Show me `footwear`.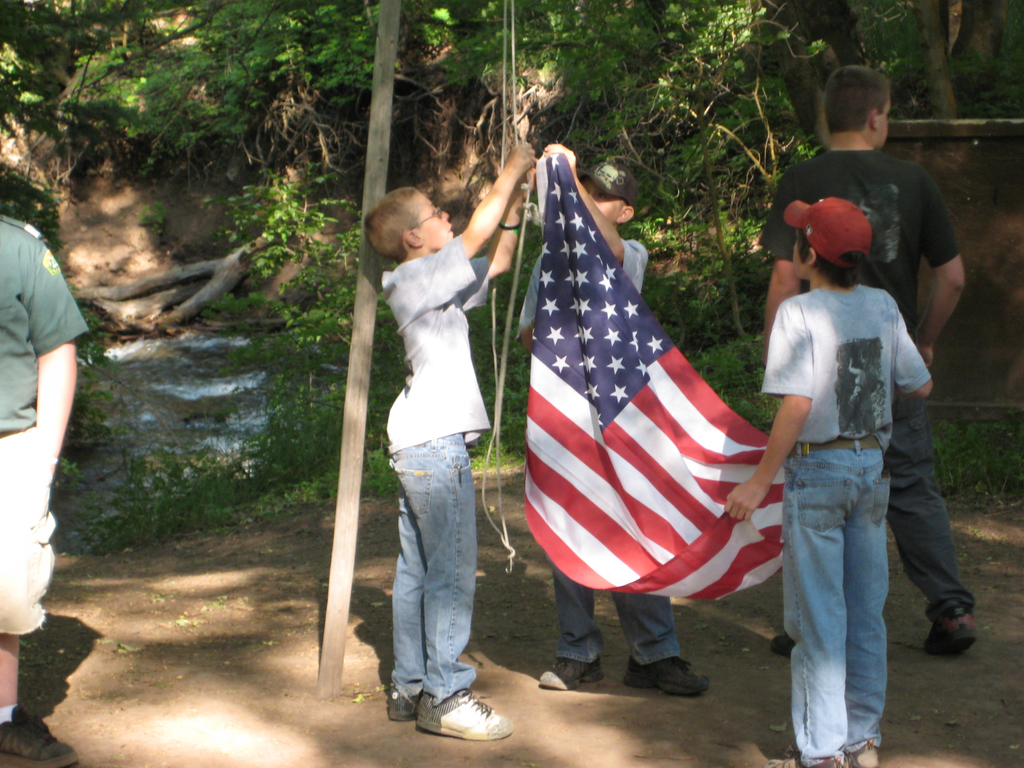
`footwear` is here: bbox(537, 647, 609, 692).
